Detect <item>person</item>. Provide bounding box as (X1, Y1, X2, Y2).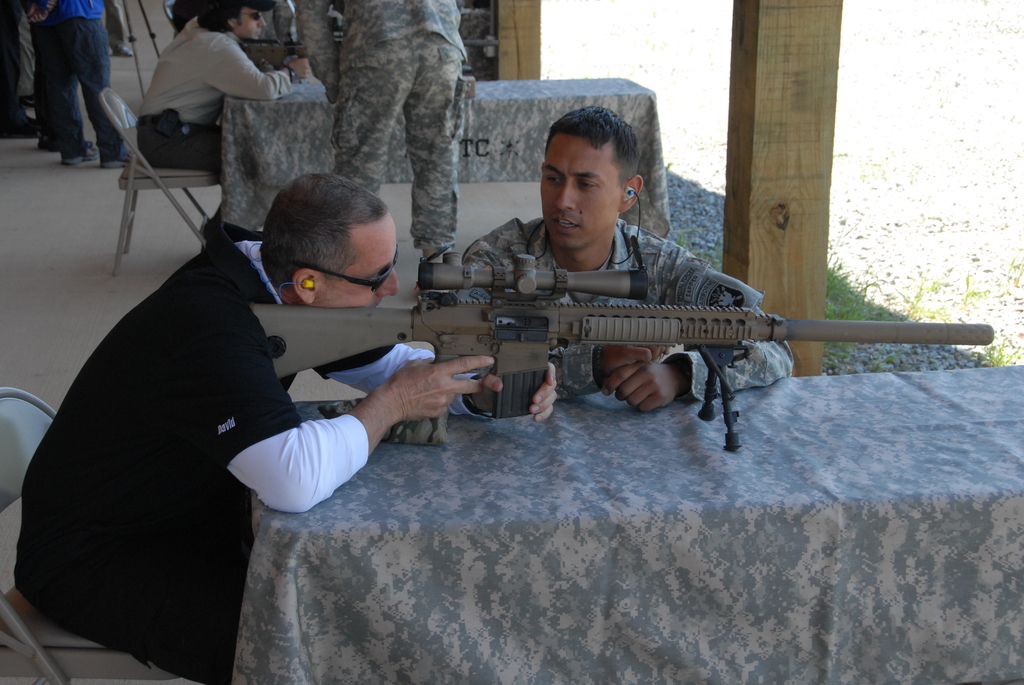
(28, 159, 486, 684).
